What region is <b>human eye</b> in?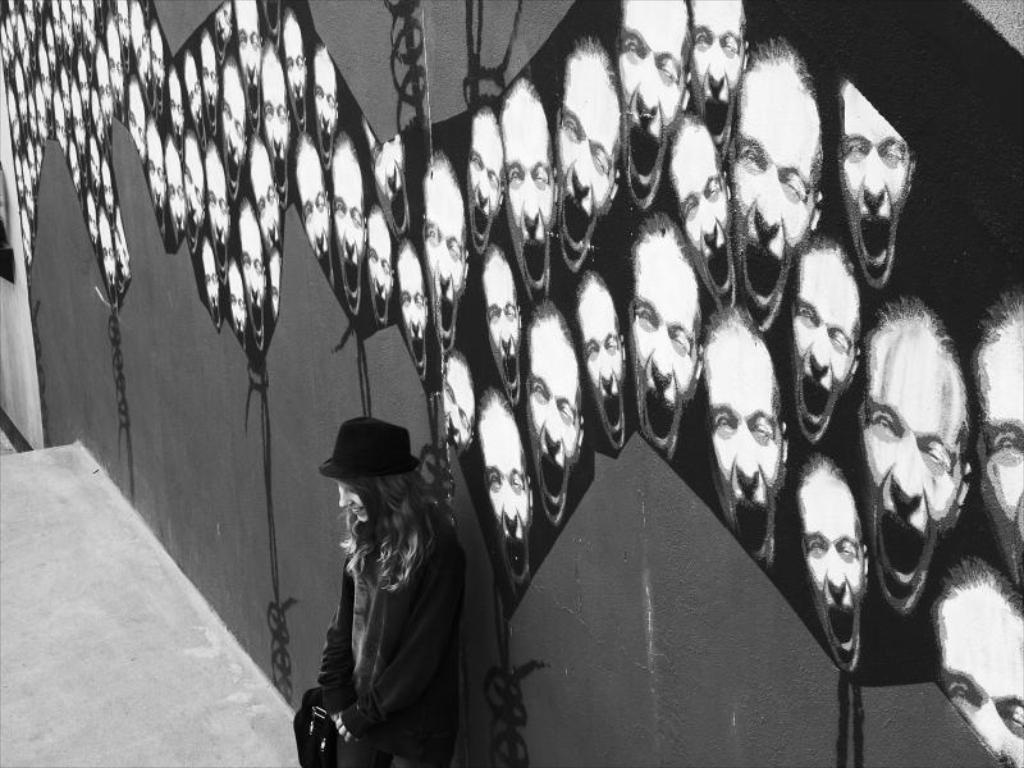
989,425,1020,456.
